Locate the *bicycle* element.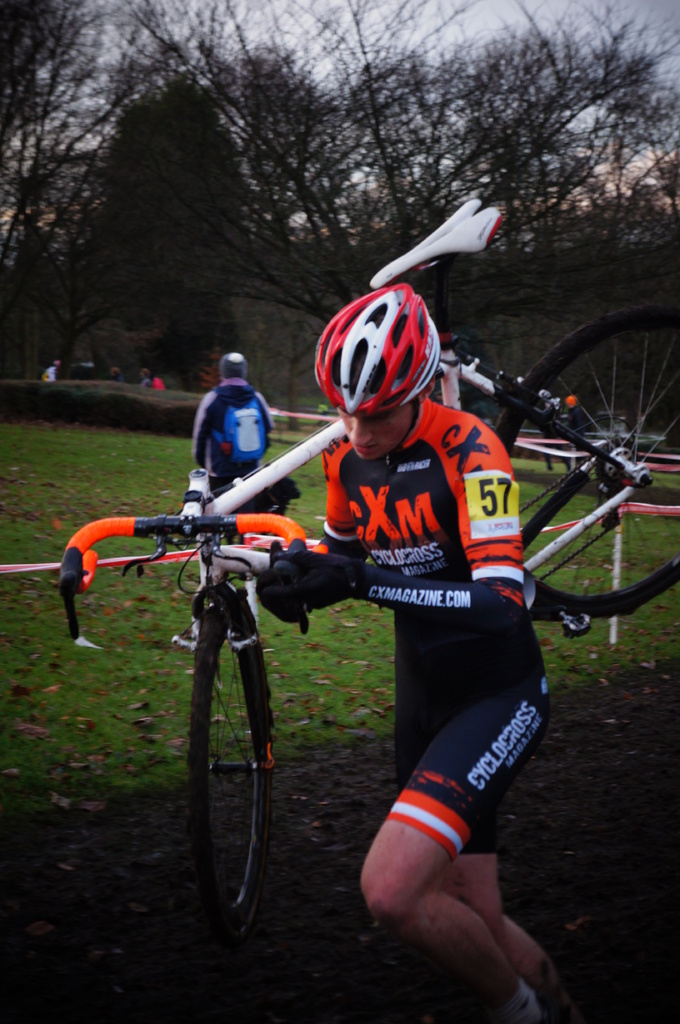
Element bbox: 59:194:679:944.
